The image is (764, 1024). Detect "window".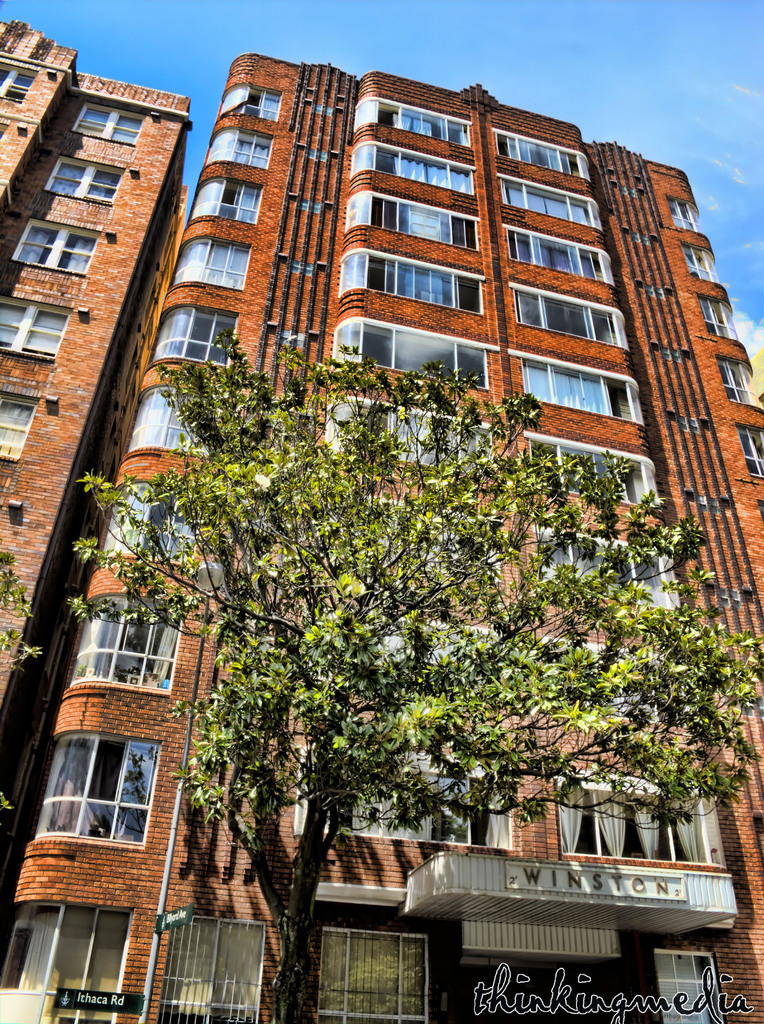
Detection: 557 777 724 870.
